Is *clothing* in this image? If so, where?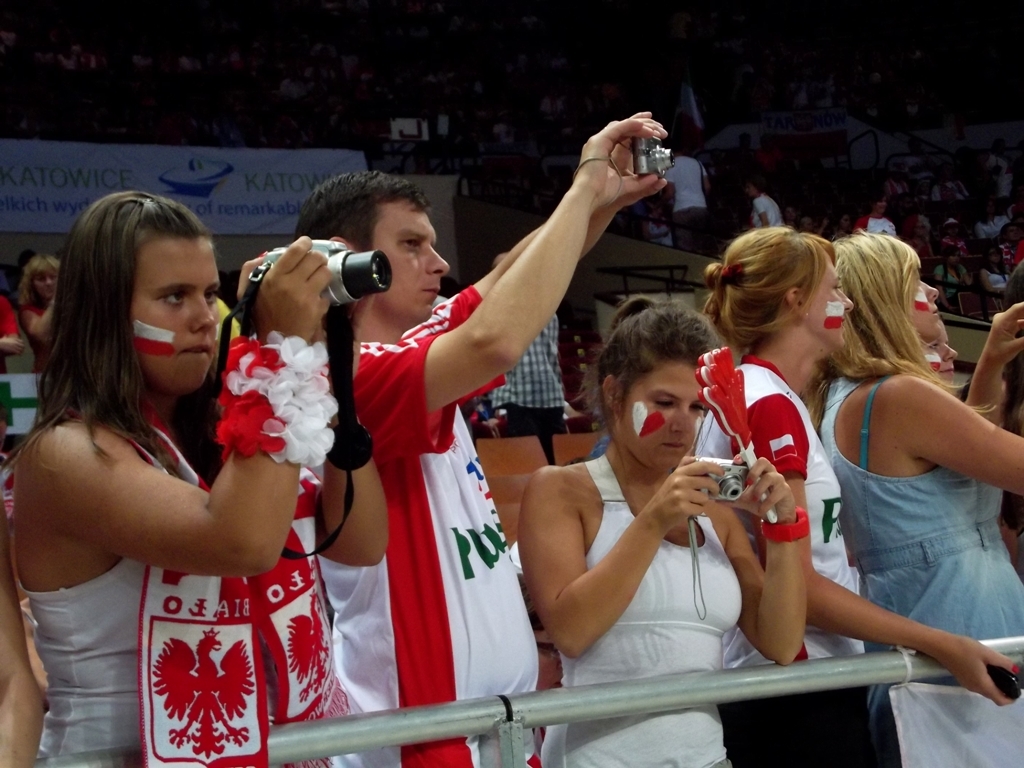
Yes, at (x1=684, y1=348, x2=875, y2=767).
